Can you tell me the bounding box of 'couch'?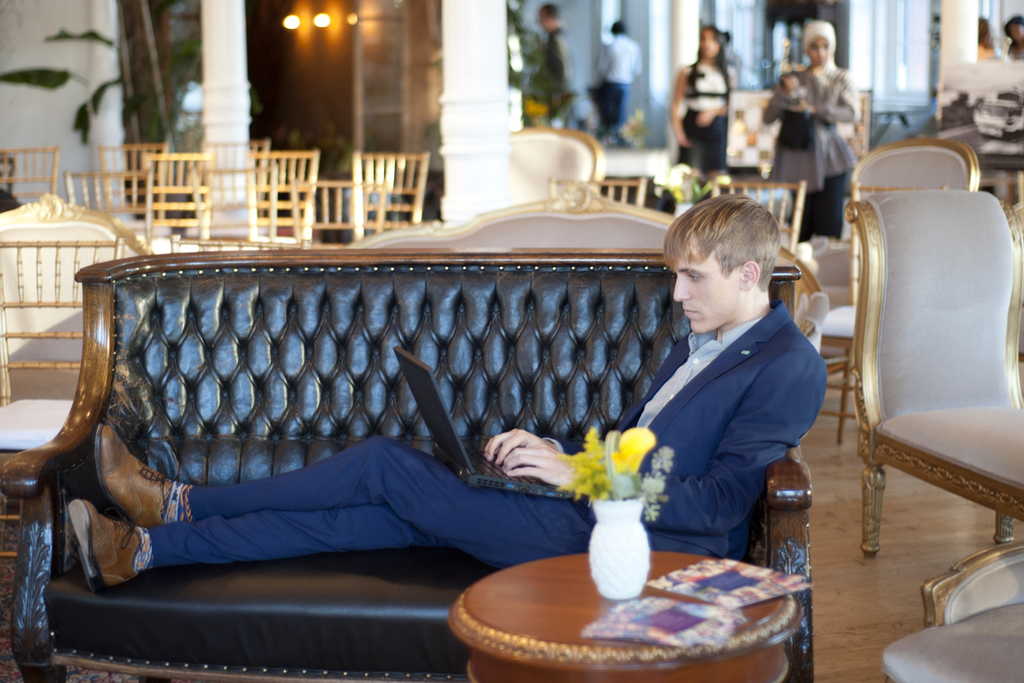
{"x1": 0, "y1": 250, "x2": 731, "y2": 645}.
